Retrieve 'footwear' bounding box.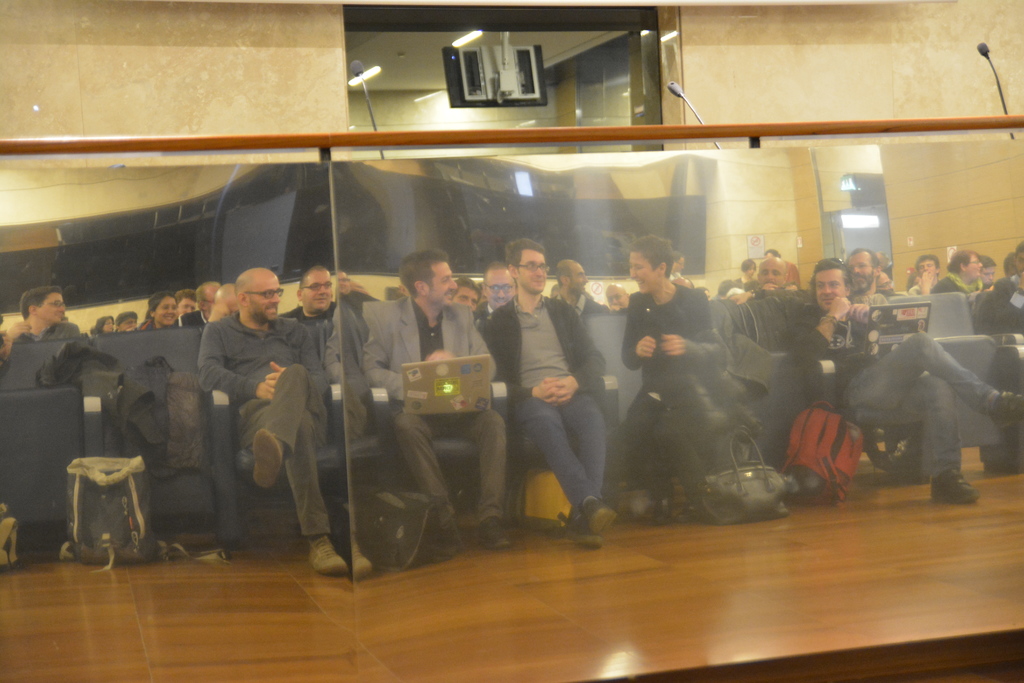
Bounding box: 929,467,982,509.
